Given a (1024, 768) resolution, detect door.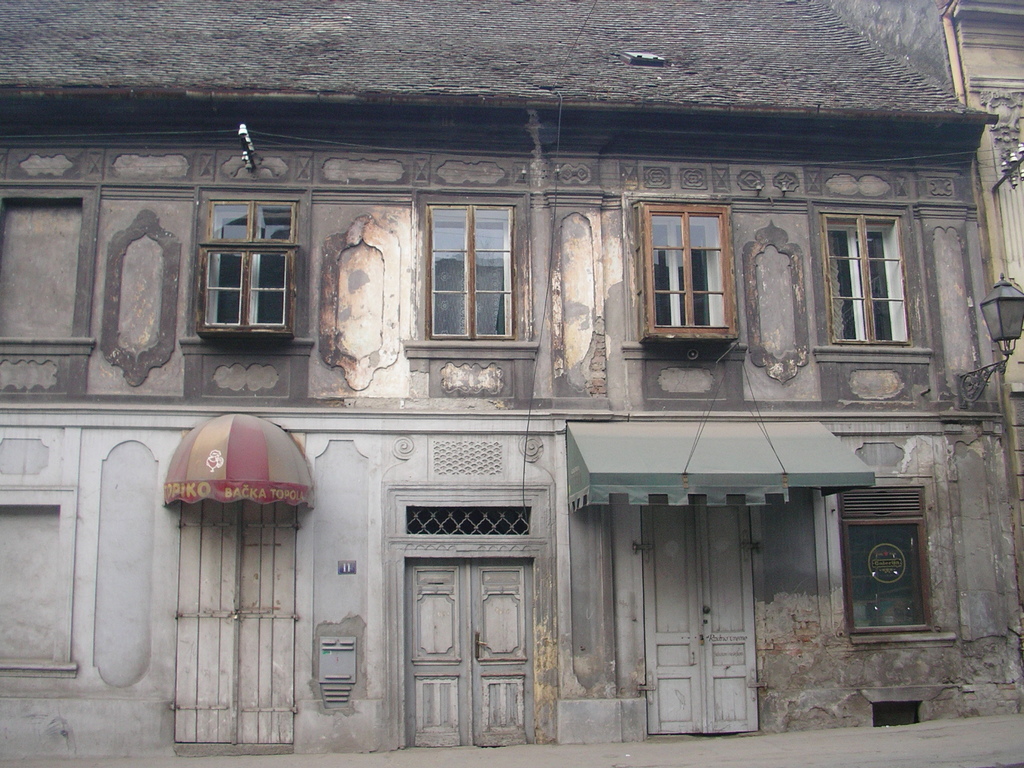
635,509,761,728.
